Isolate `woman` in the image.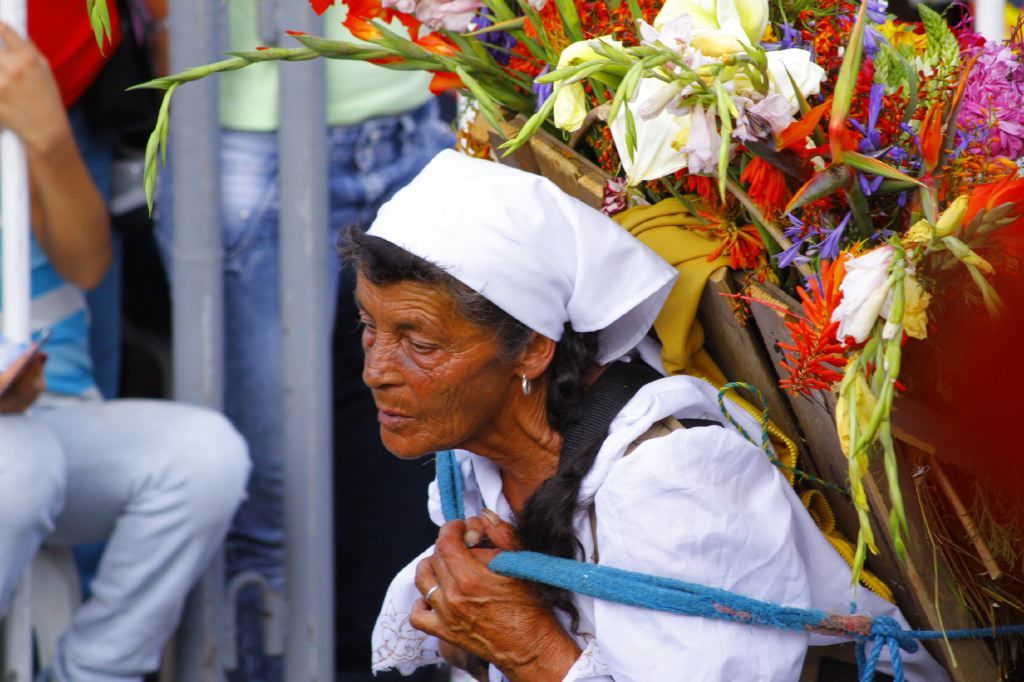
Isolated region: <box>324,151,953,681</box>.
